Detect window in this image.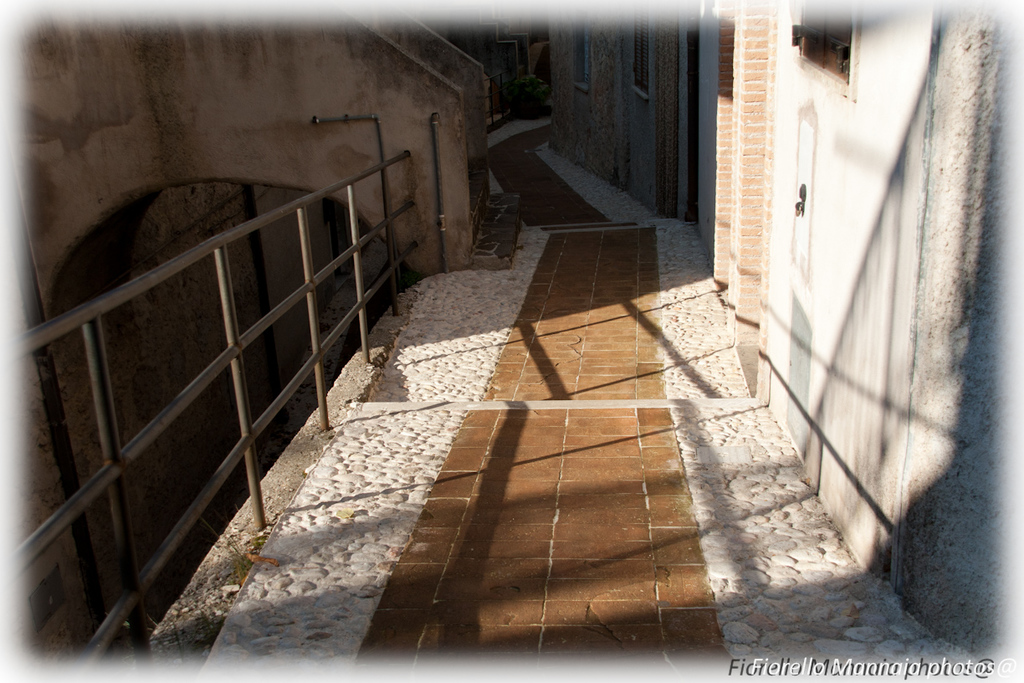
Detection: 789 0 860 107.
